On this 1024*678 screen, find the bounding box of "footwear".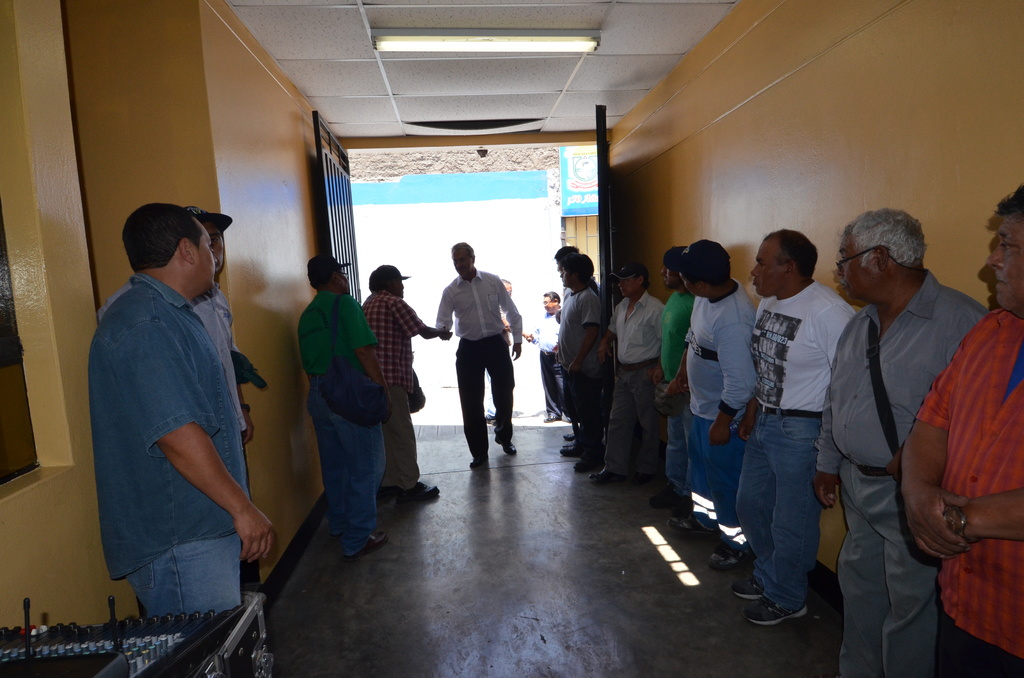
Bounding box: box(662, 515, 714, 541).
